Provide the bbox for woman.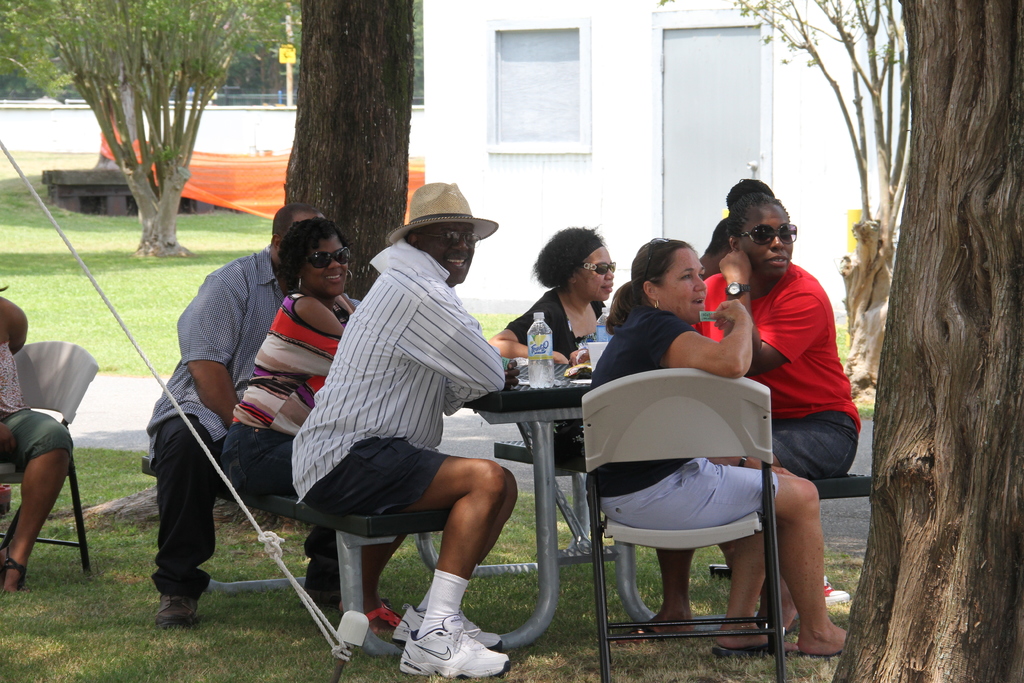
bbox=[516, 226, 637, 390].
